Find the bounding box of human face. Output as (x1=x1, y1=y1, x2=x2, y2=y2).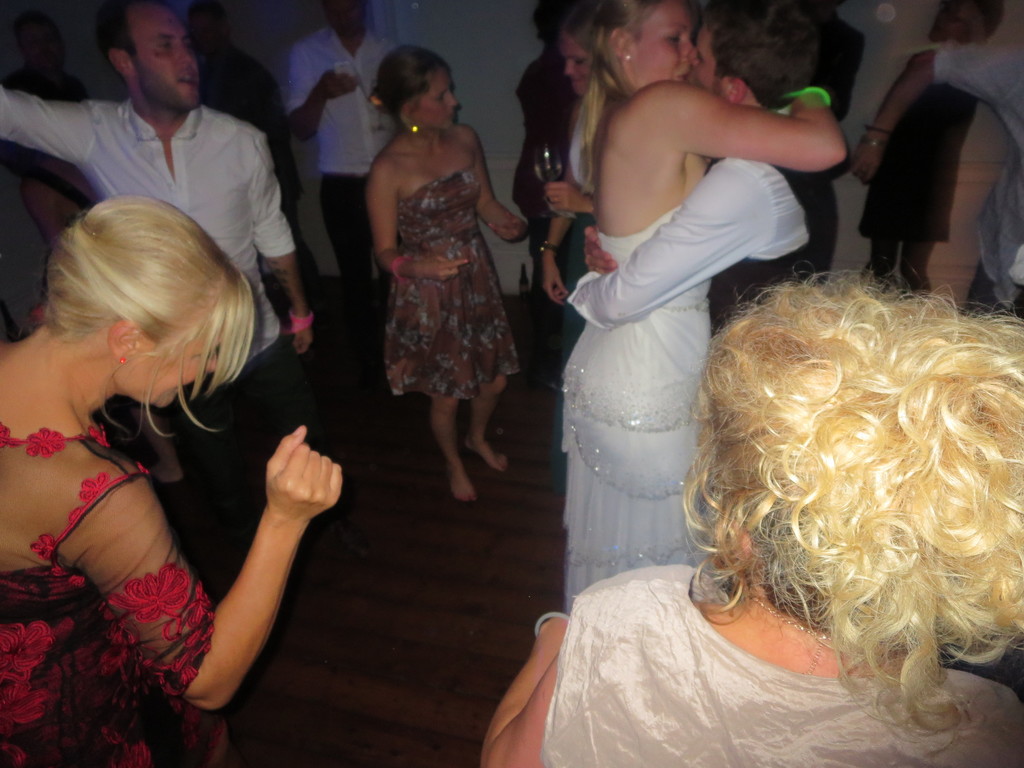
(x1=323, y1=0, x2=361, y2=25).
